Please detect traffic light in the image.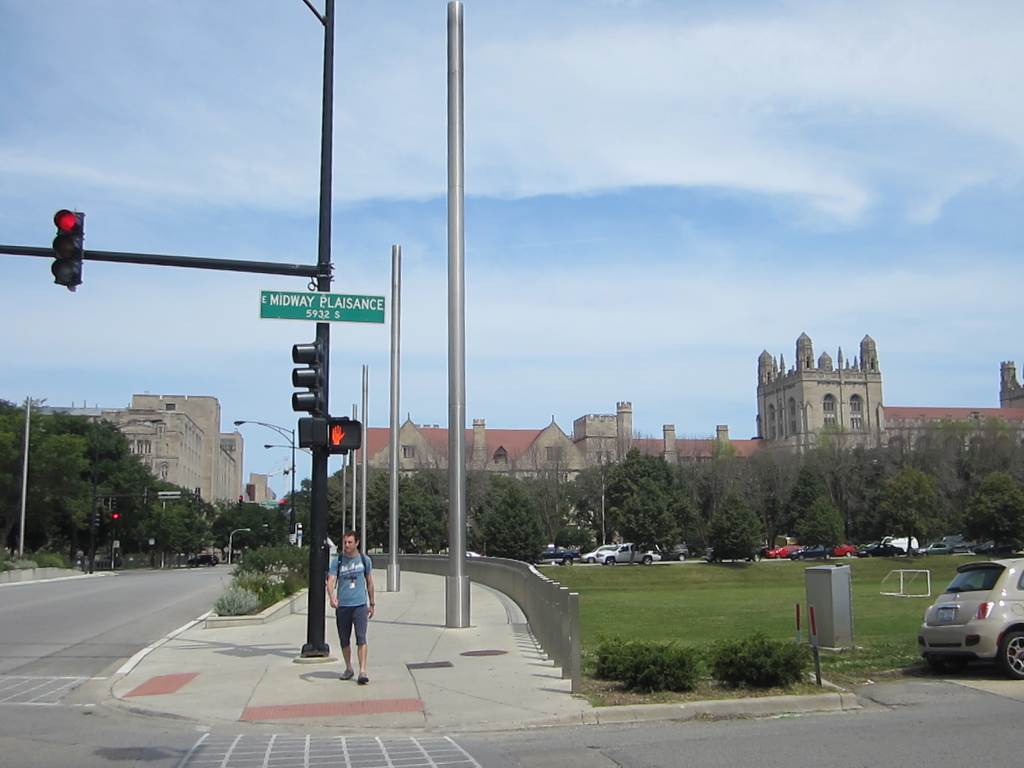
bbox=[239, 496, 242, 507].
